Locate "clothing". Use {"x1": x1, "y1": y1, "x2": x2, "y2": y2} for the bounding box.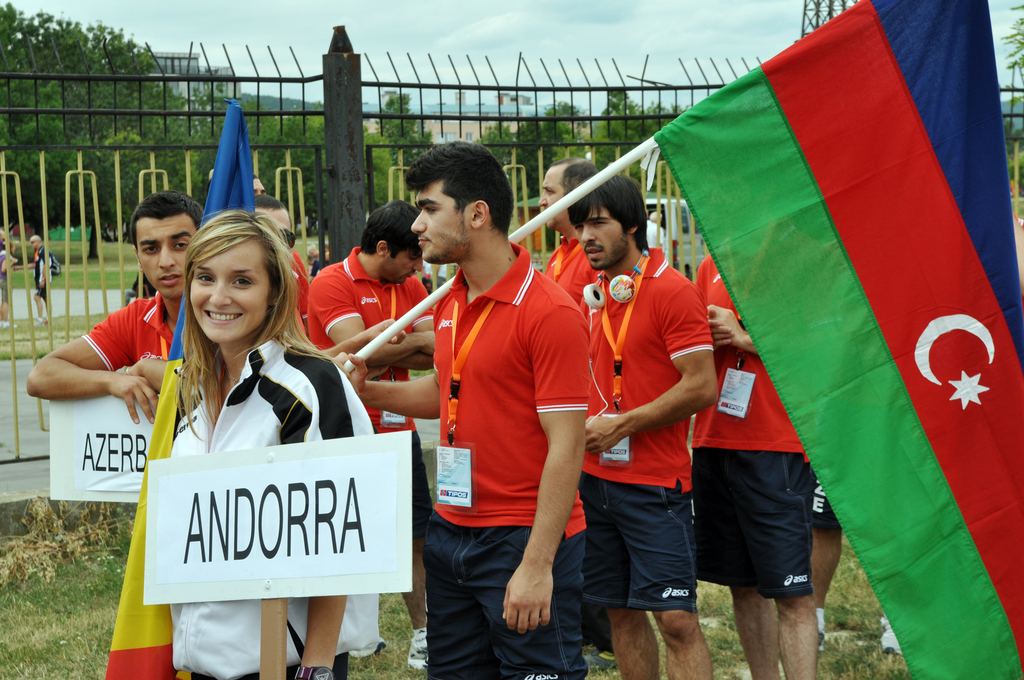
{"x1": 293, "y1": 244, "x2": 441, "y2": 472}.
